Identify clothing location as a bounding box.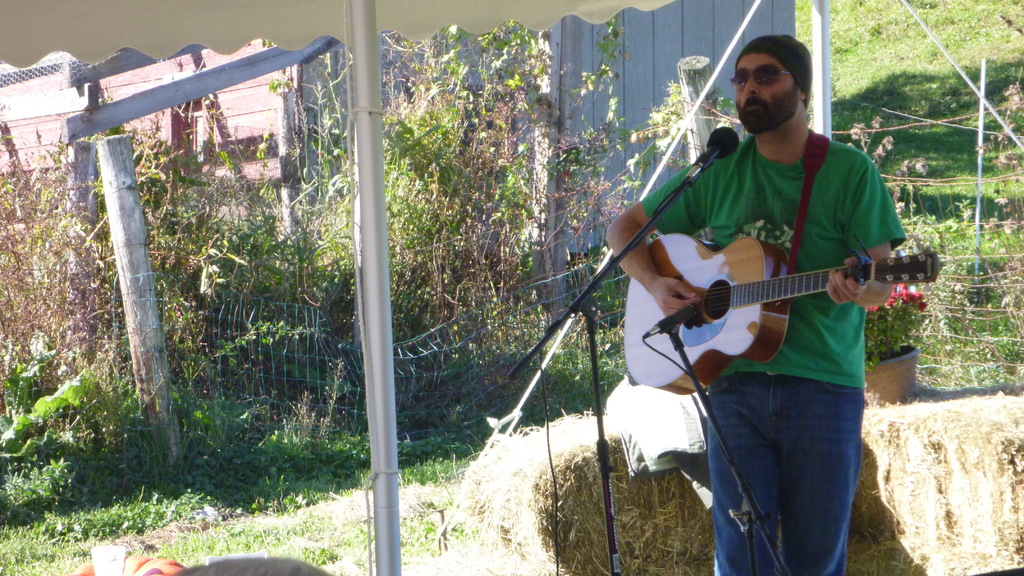
pyautogui.locateOnScreen(648, 148, 918, 444).
